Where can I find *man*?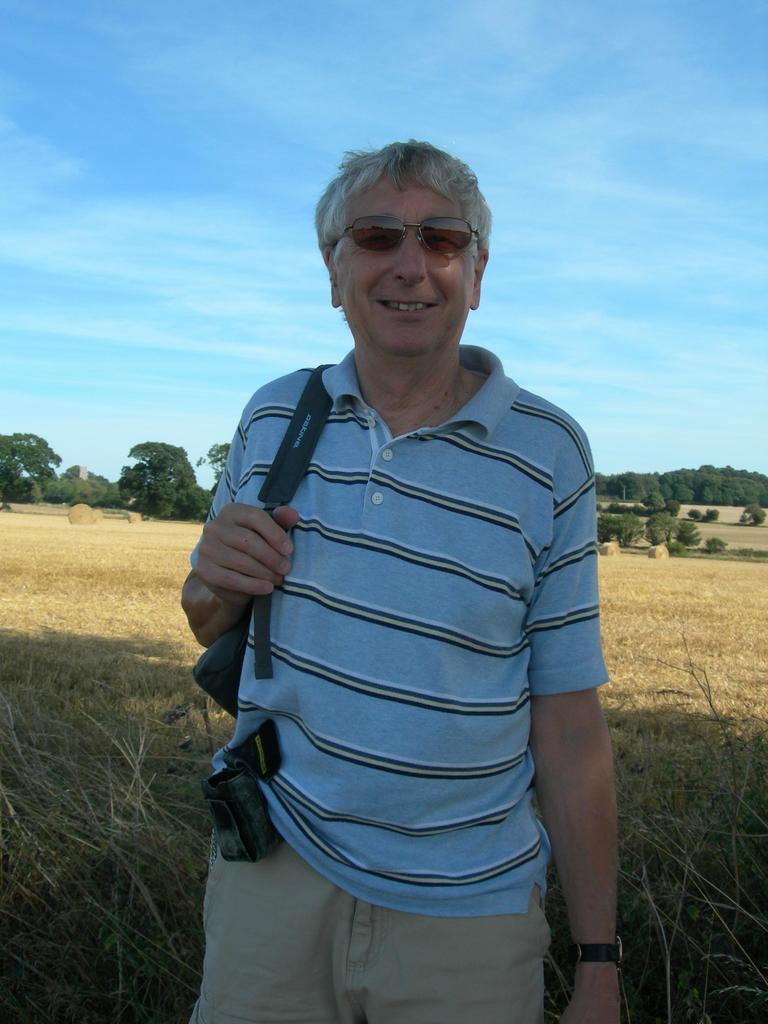
You can find it at <region>180, 138, 621, 1023</region>.
